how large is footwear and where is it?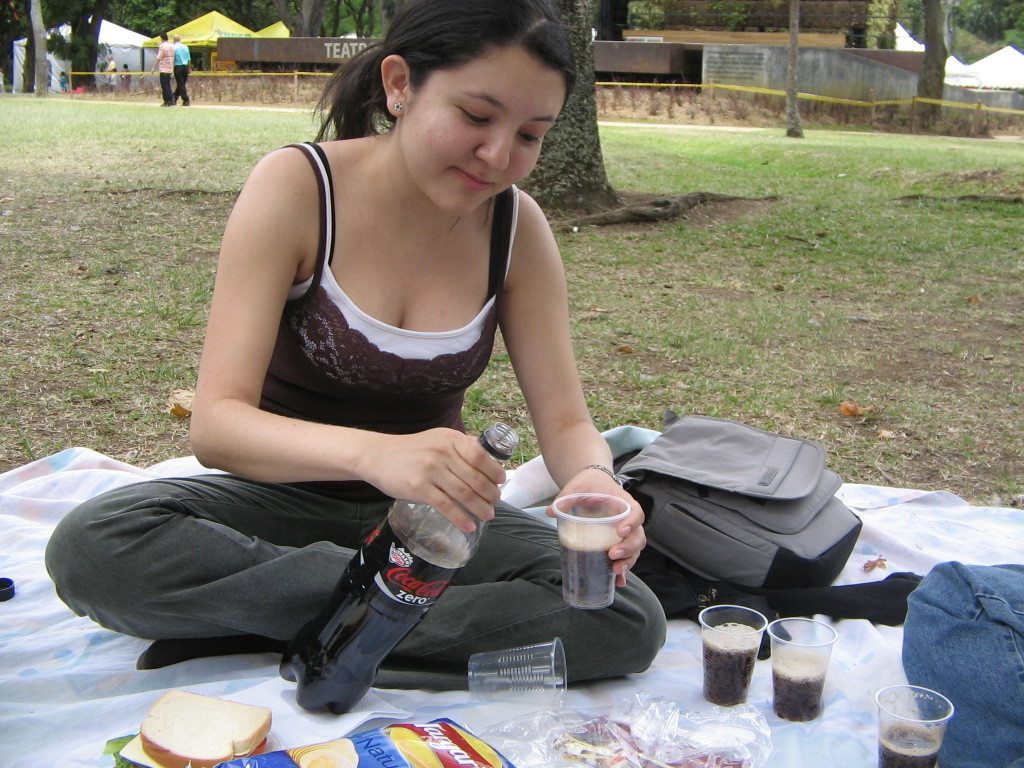
Bounding box: (left=160, top=102, right=167, bottom=105).
